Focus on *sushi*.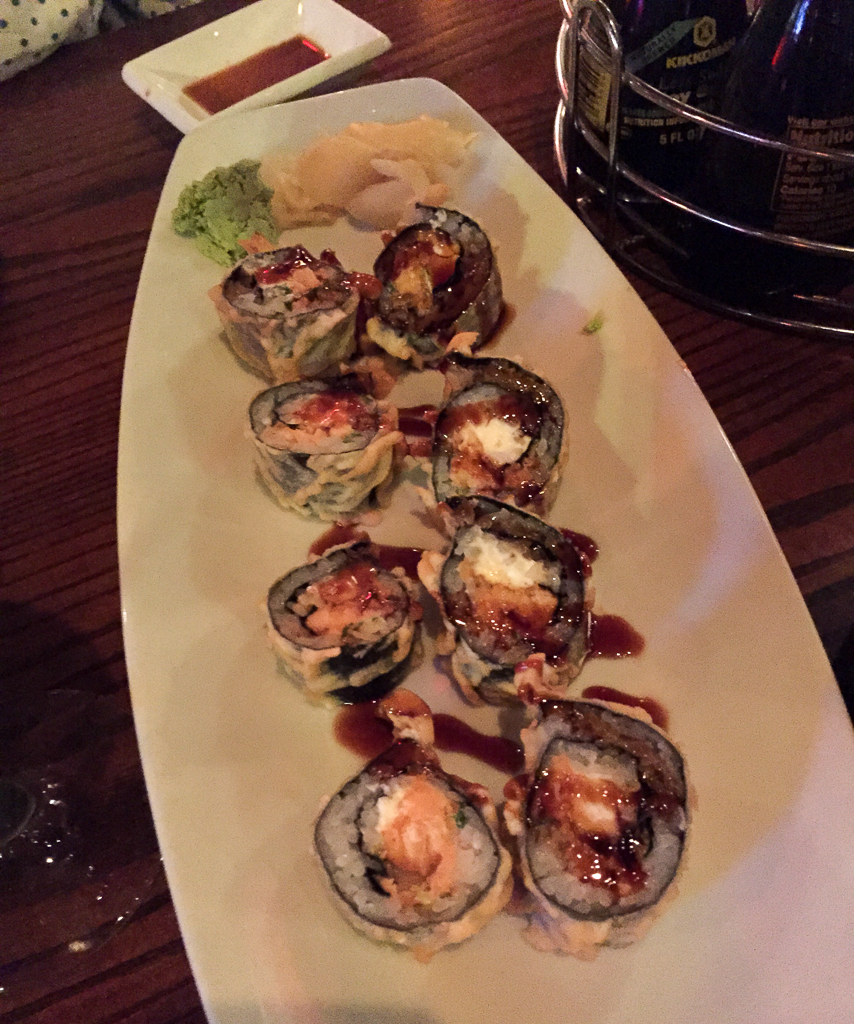
Focused at crop(253, 517, 449, 715).
